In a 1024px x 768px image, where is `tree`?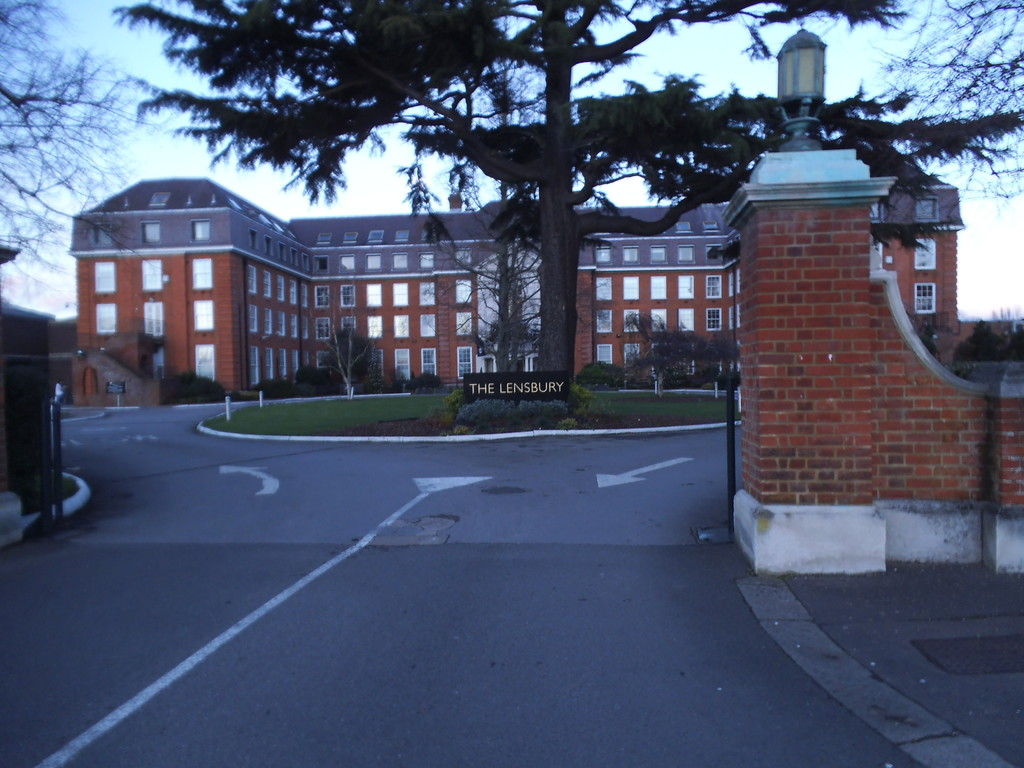
x1=868 y1=0 x2=1023 y2=221.
